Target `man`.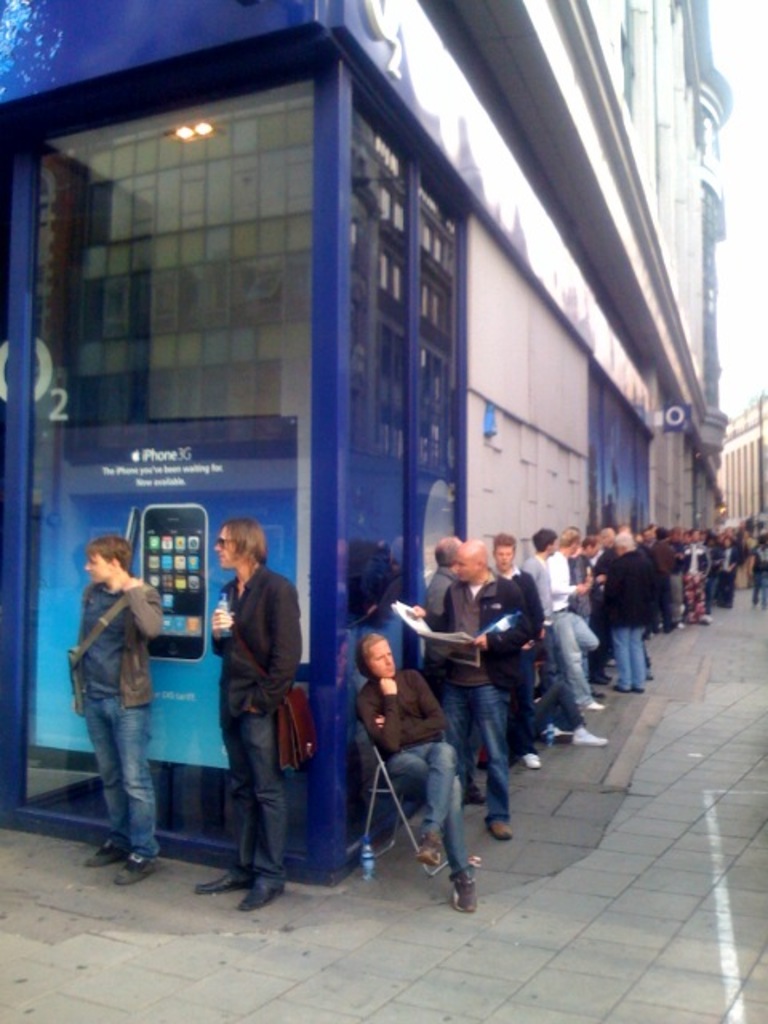
Target region: {"left": 525, "top": 523, "right": 608, "bottom": 749}.
